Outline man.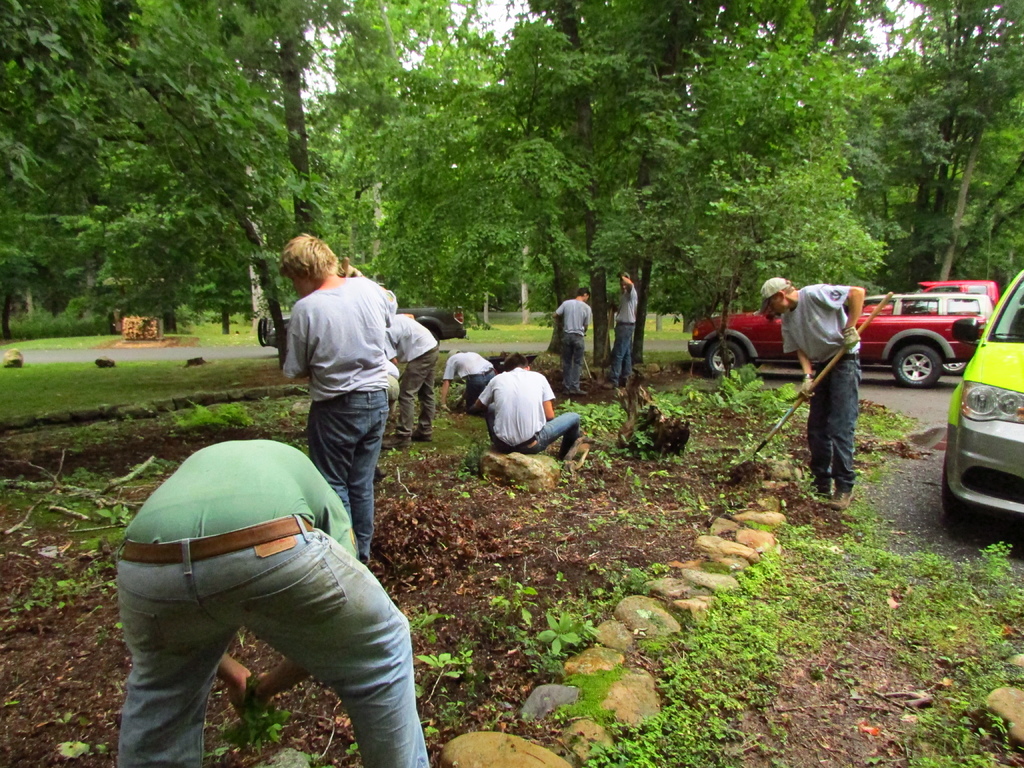
Outline: 554, 289, 593, 394.
